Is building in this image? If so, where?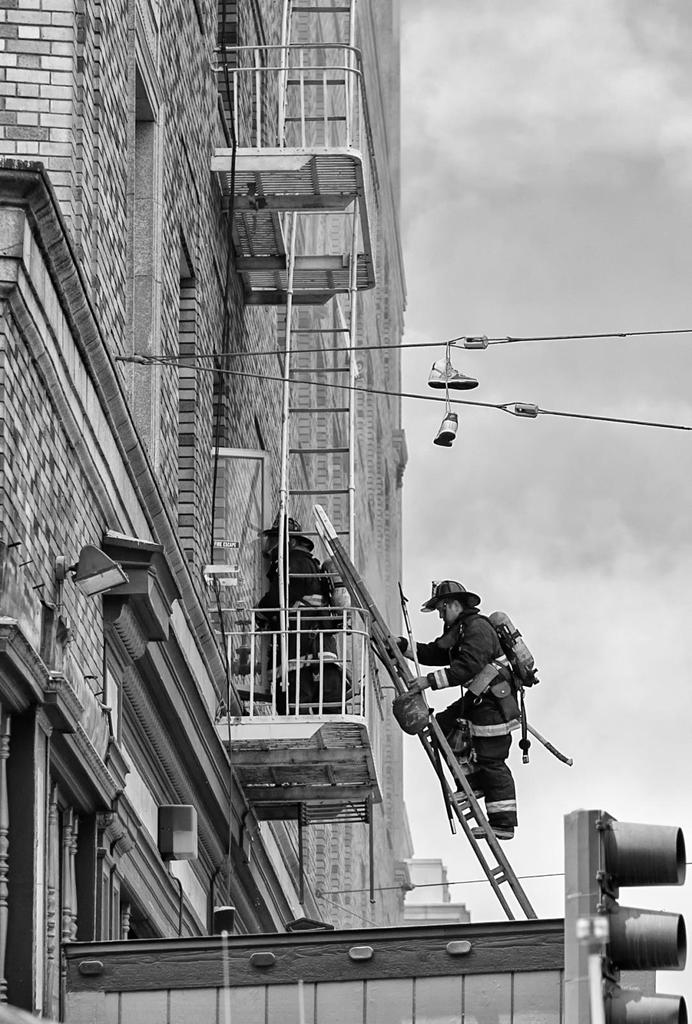
Yes, at <bbox>0, 0, 414, 1023</bbox>.
